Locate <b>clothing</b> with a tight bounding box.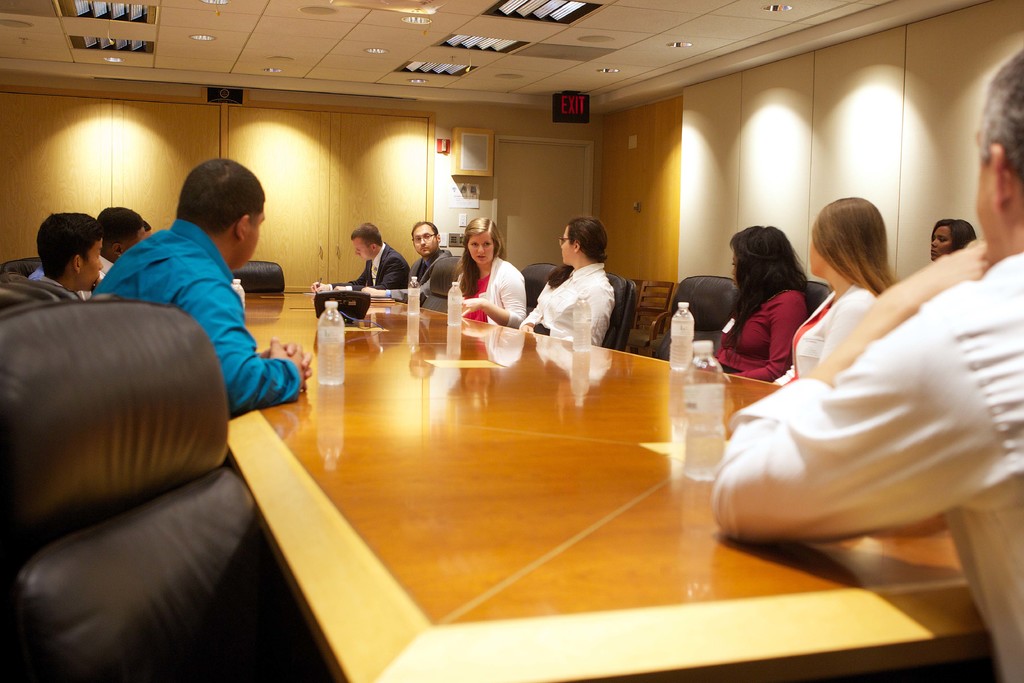
x1=465, y1=243, x2=532, y2=323.
